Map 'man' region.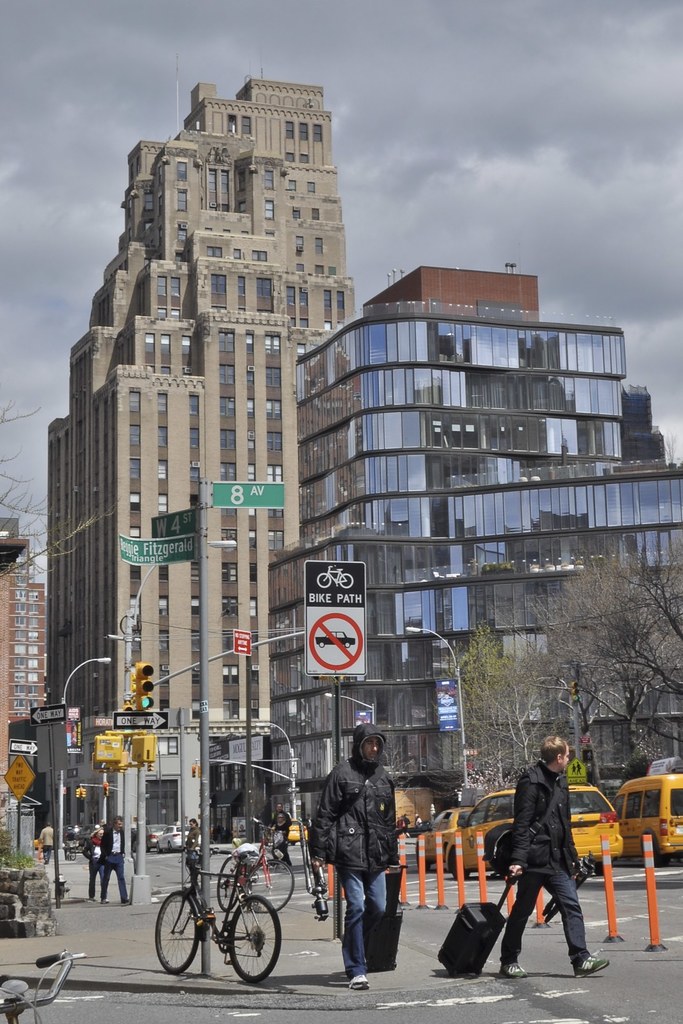
Mapped to {"left": 505, "top": 726, "right": 614, "bottom": 982}.
